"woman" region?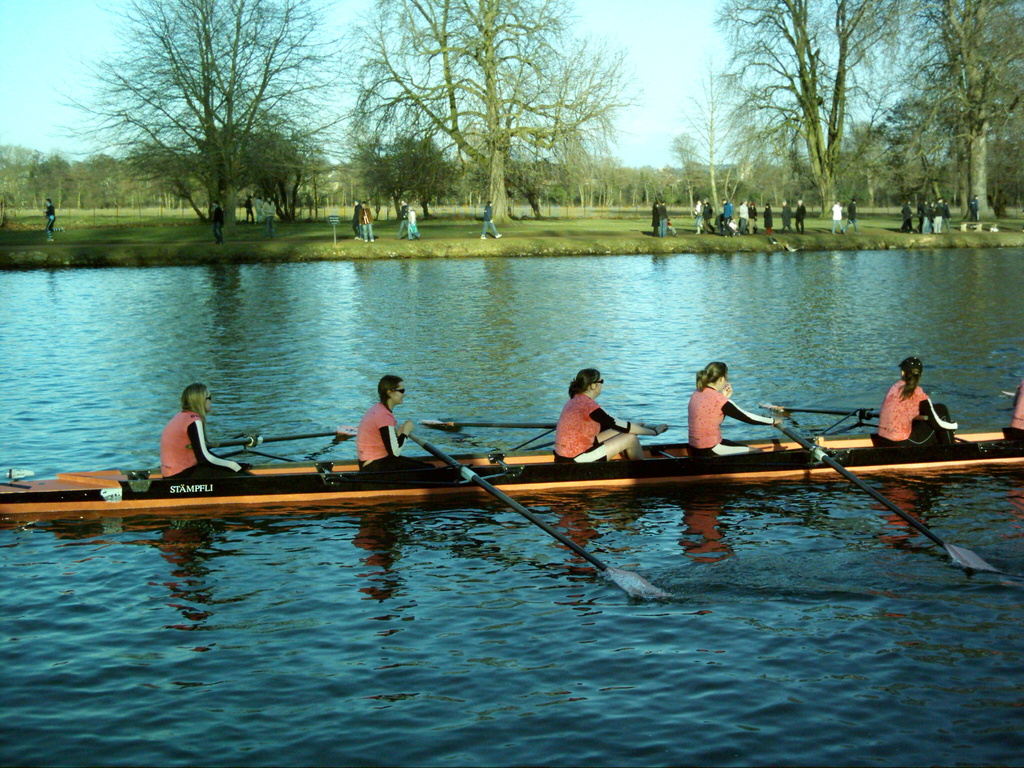
x1=357, y1=374, x2=435, y2=483
